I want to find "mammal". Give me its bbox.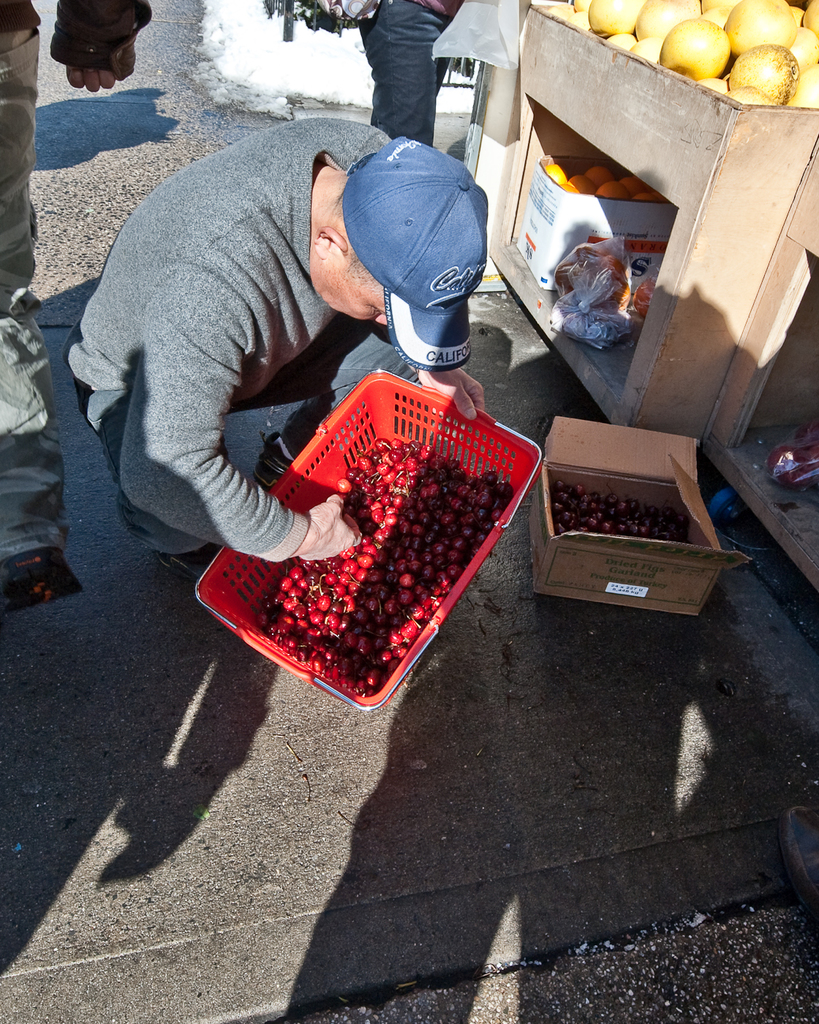
region(353, 0, 461, 148).
